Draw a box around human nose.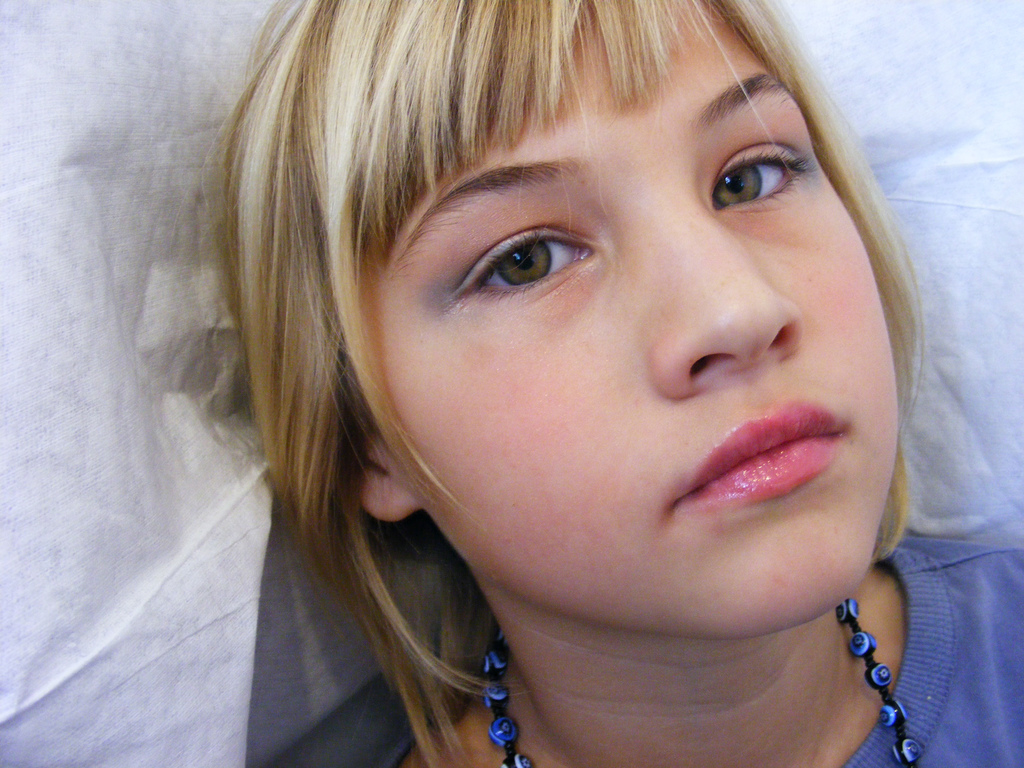
645 172 809 408.
